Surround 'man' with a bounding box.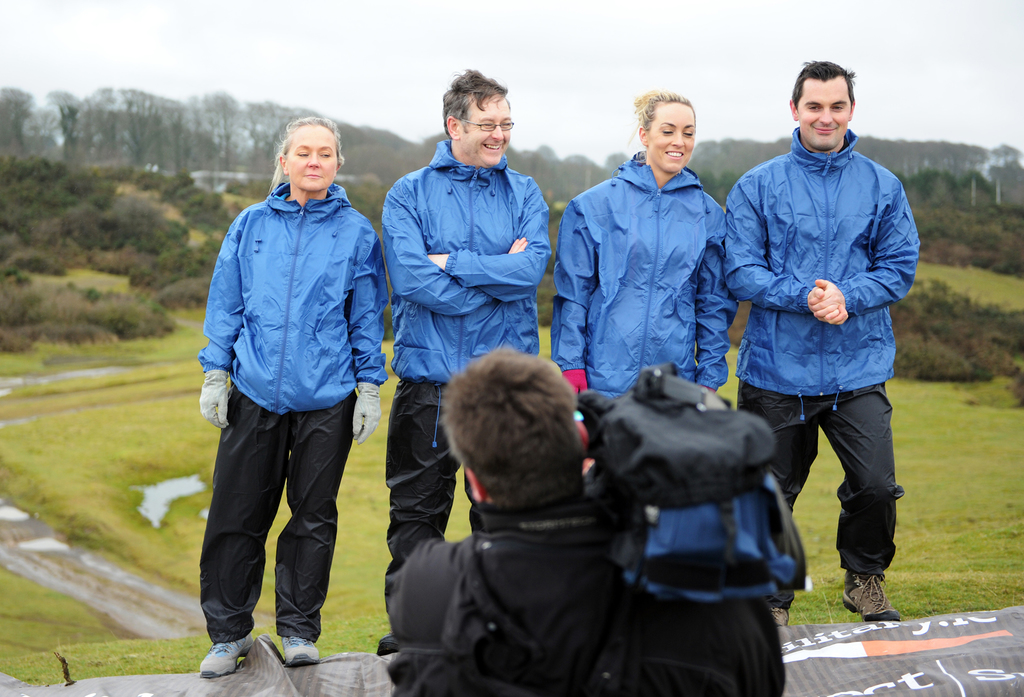
BBox(717, 56, 927, 618).
